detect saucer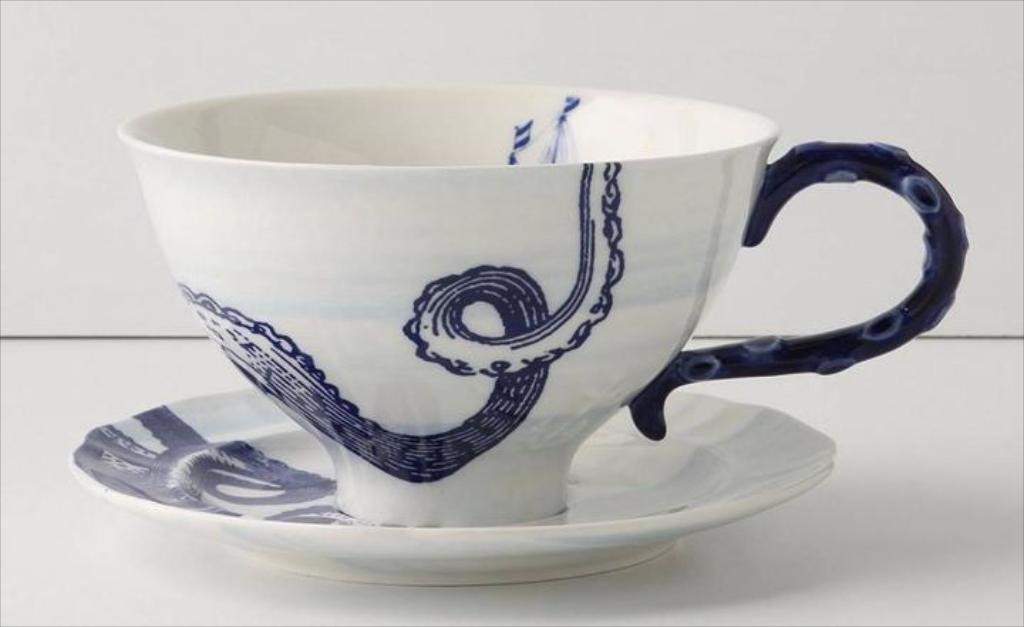
{"x1": 74, "y1": 388, "x2": 838, "y2": 589}
